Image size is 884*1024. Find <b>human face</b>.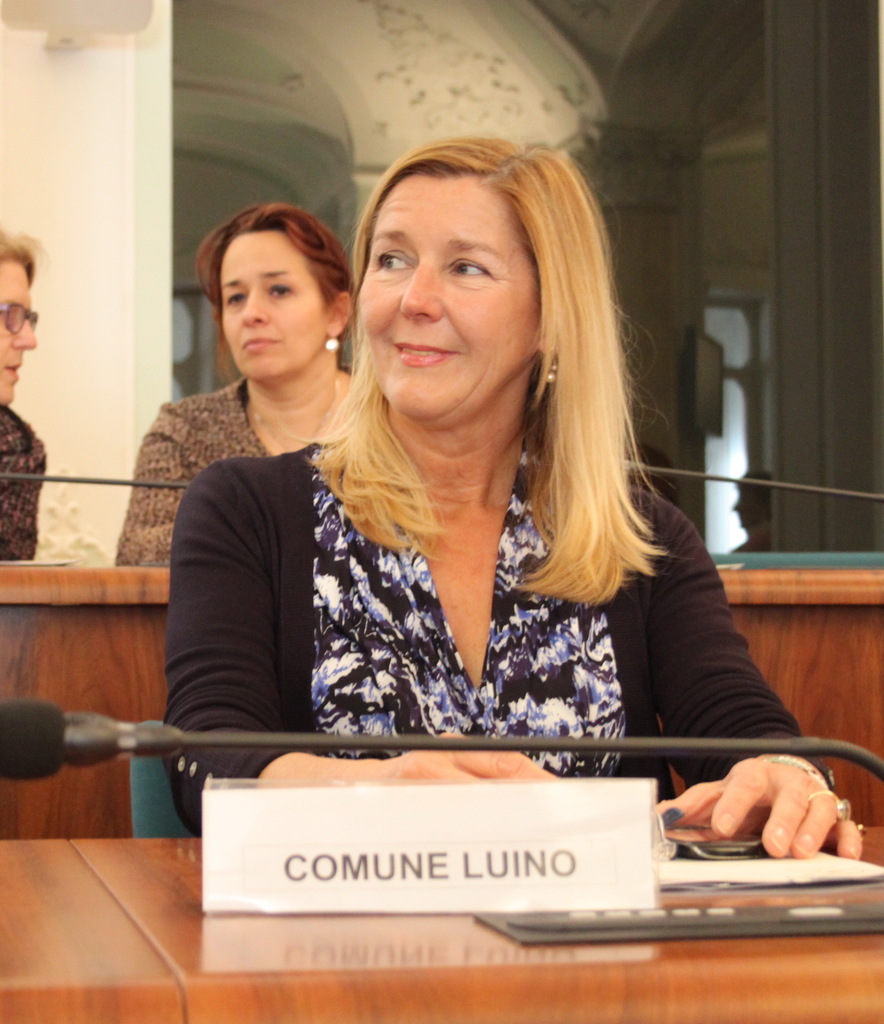
[0,260,31,405].
